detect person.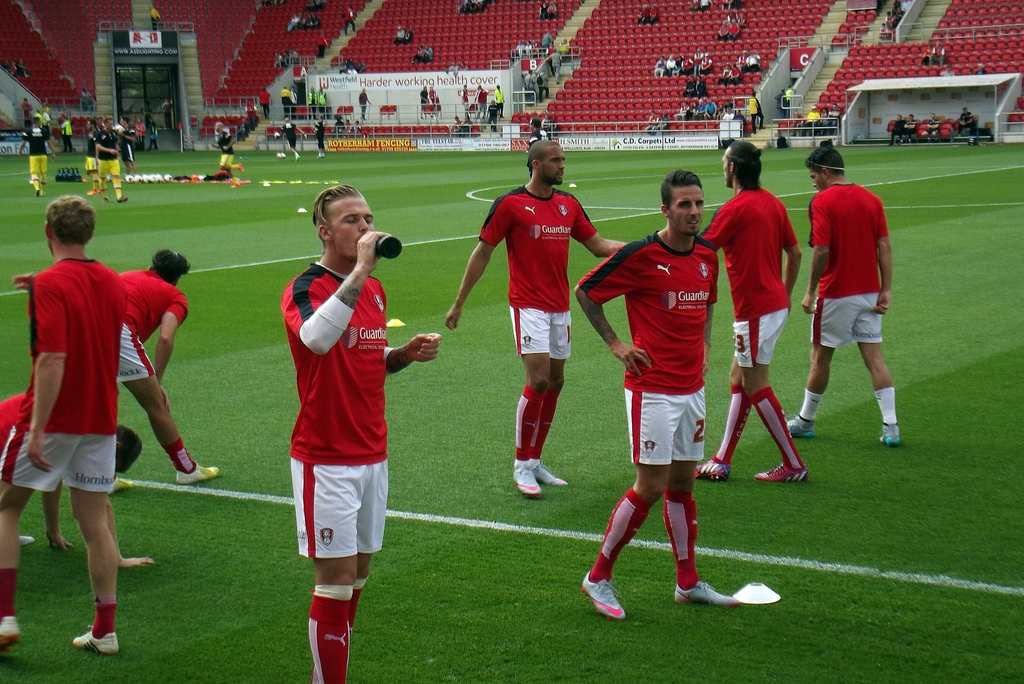
Detected at <bbox>147, 5, 161, 33</bbox>.
